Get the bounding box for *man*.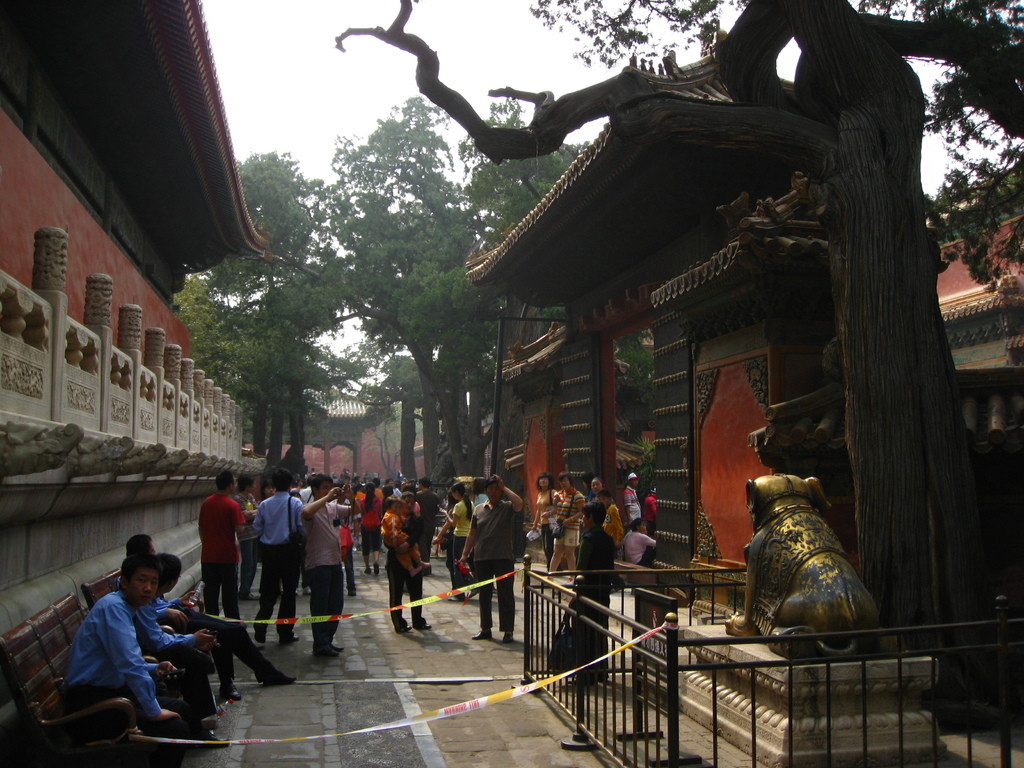
<region>335, 482, 353, 594</region>.
